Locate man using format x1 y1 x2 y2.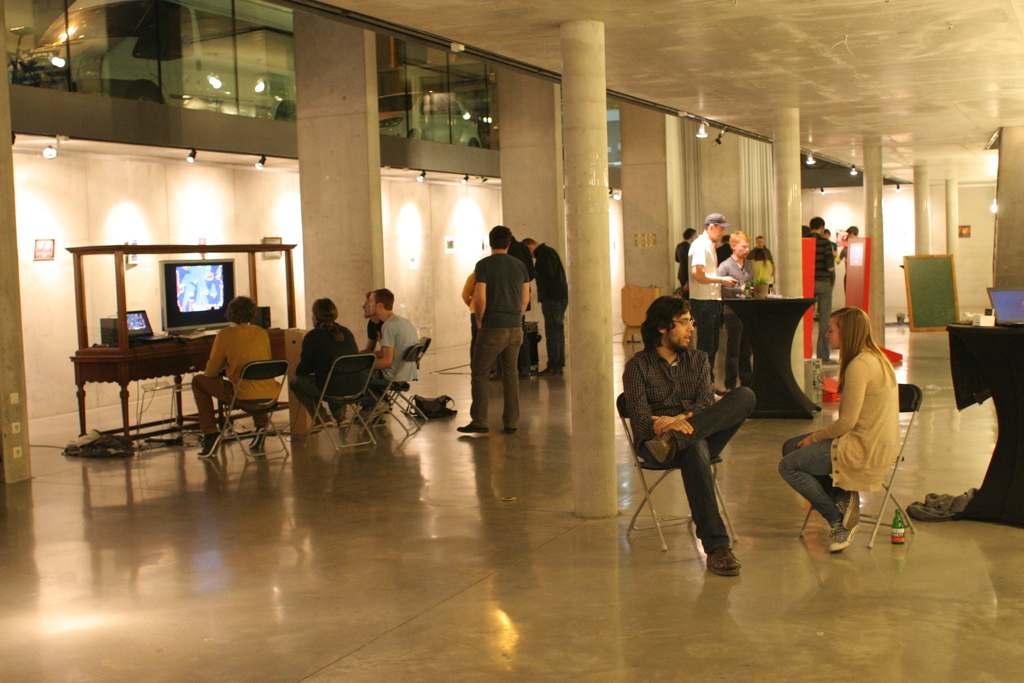
366 284 420 395.
